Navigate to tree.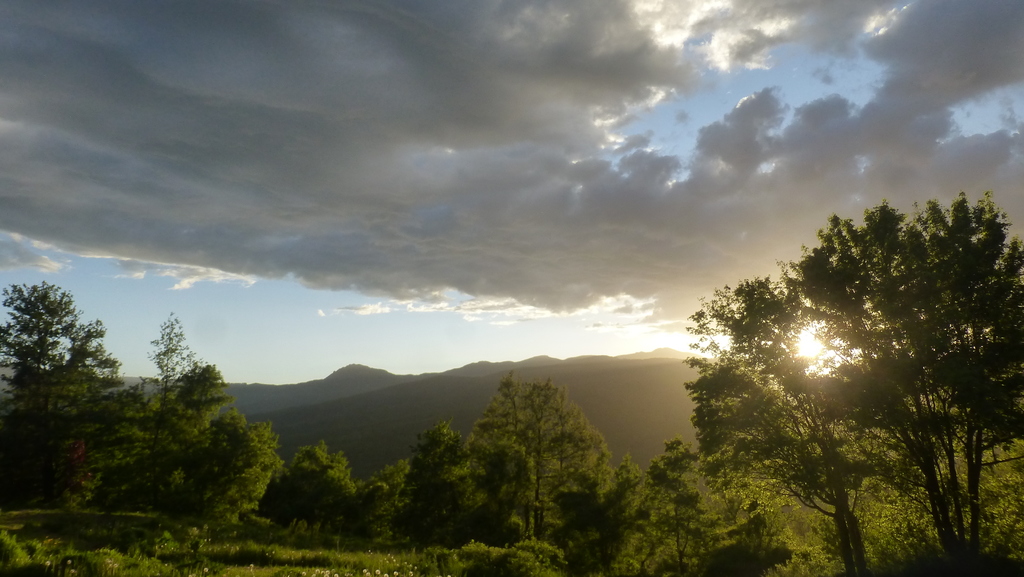
Navigation target: (x1=85, y1=354, x2=283, y2=546).
